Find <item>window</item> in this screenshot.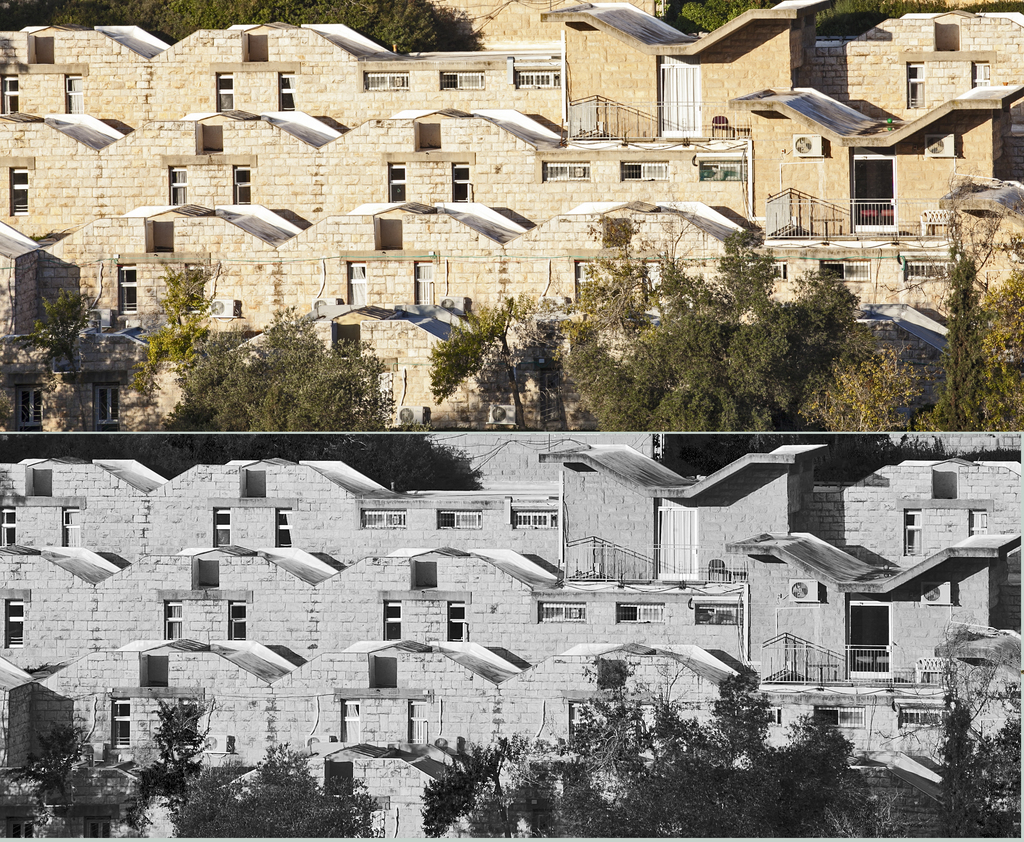
The bounding box for <item>window</item> is bbox=(388, 161, 410, 198).
